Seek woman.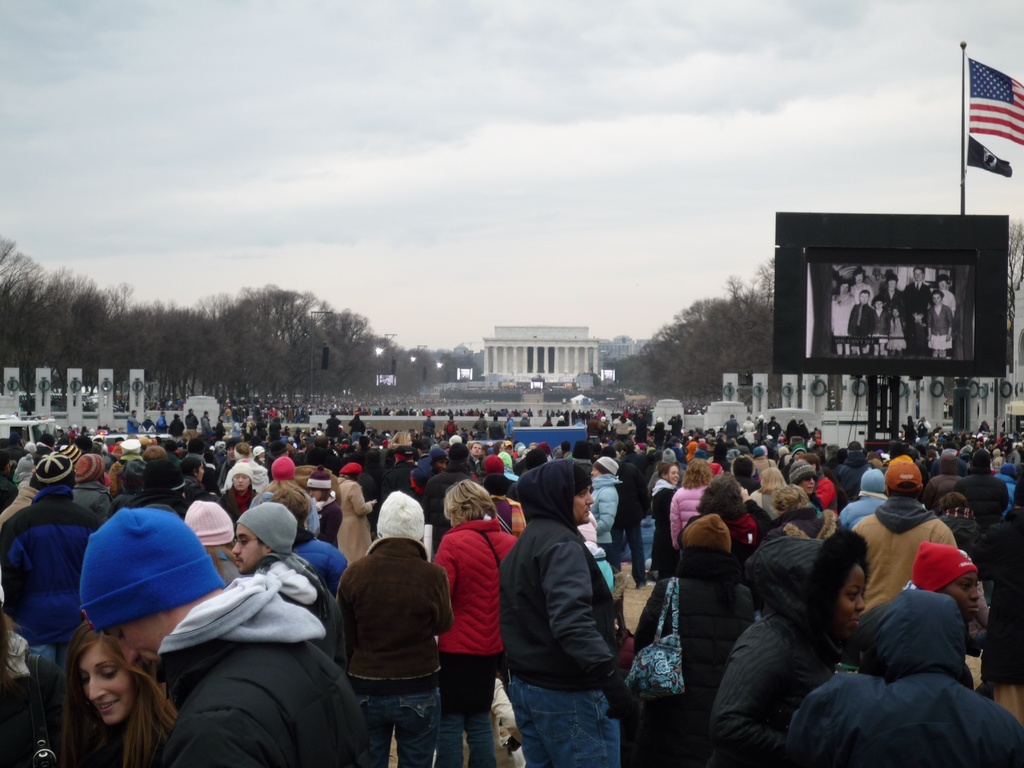
<region>650, 463, 683, 573</region>.
